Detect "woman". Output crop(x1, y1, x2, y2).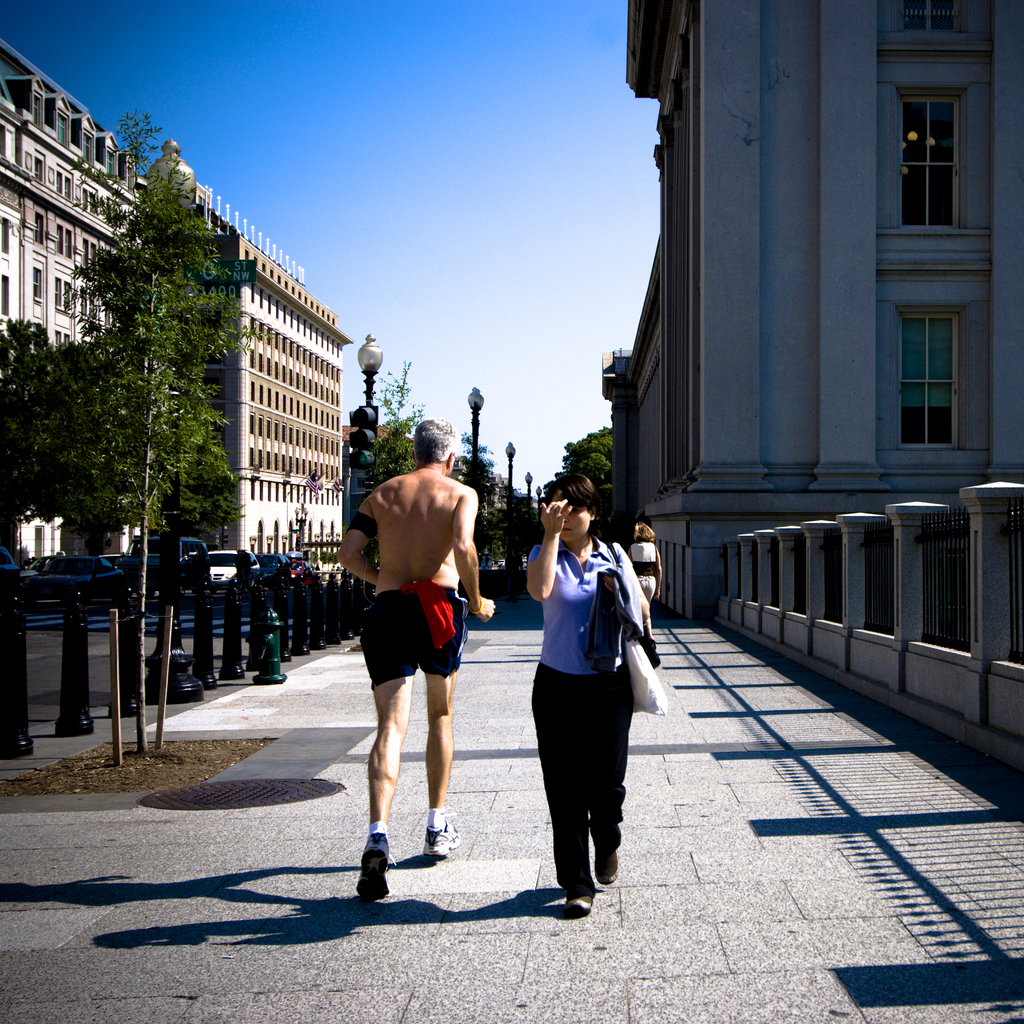
crop(531, 461, 655, 920).
